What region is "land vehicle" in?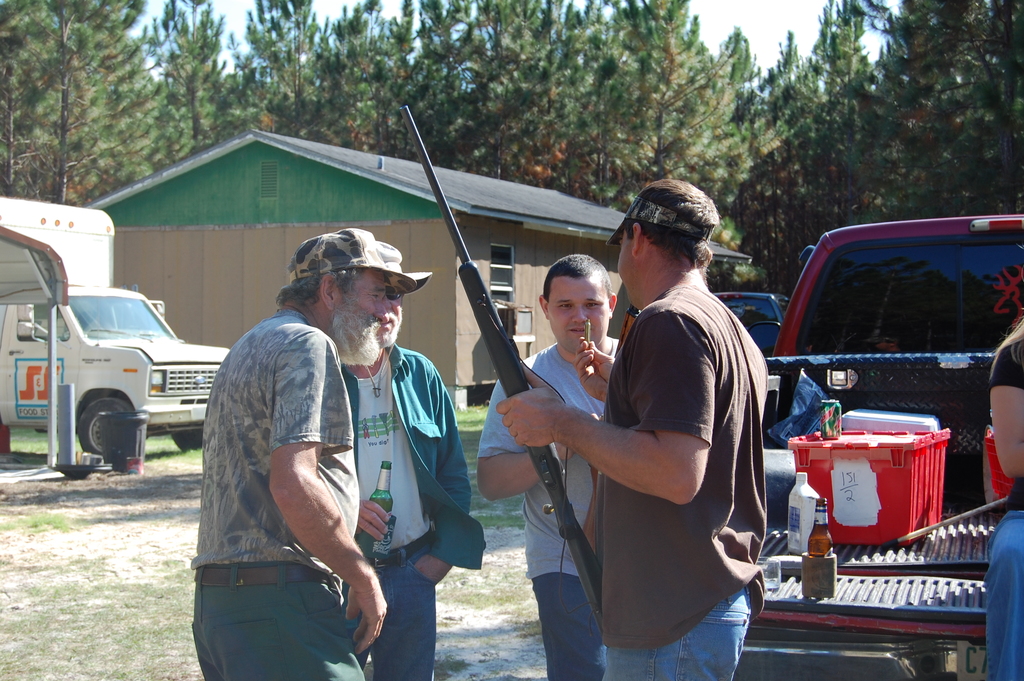
locate(719, 291, 788, 361).
